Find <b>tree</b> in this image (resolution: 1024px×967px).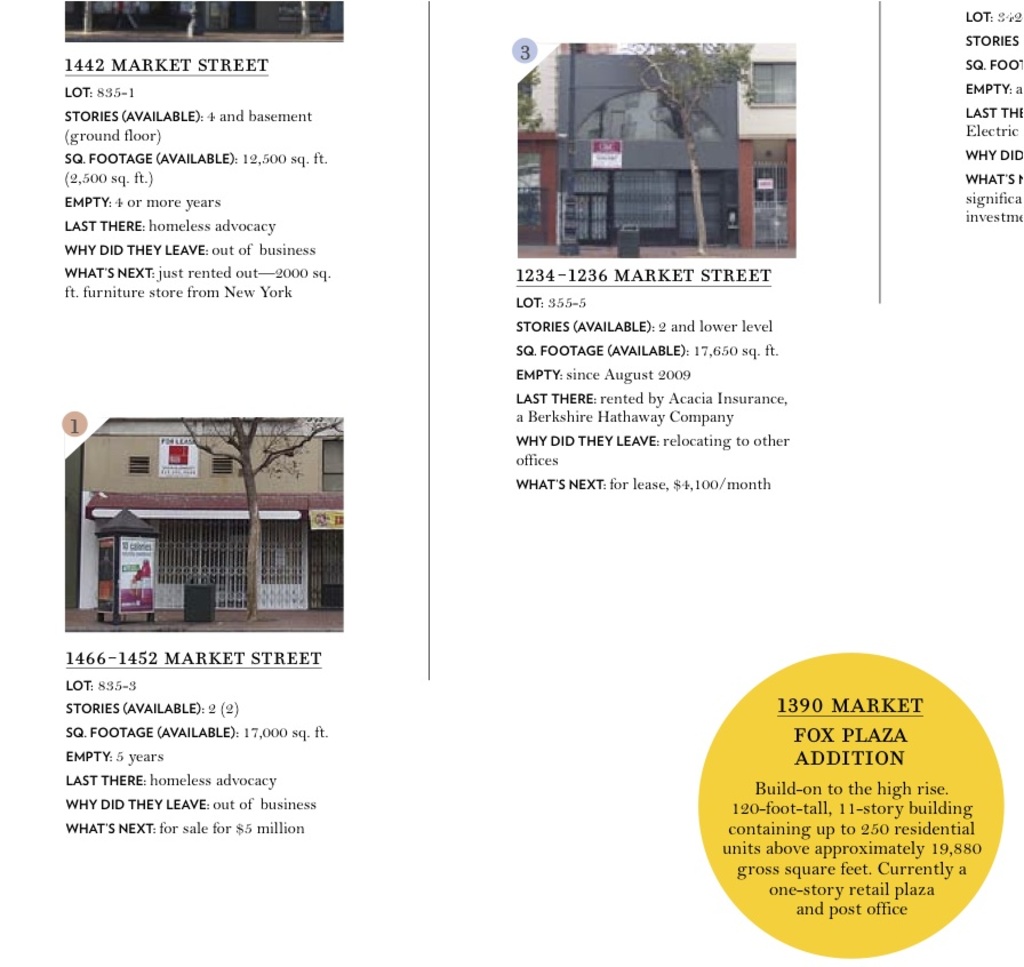
[185,416,339,618].
